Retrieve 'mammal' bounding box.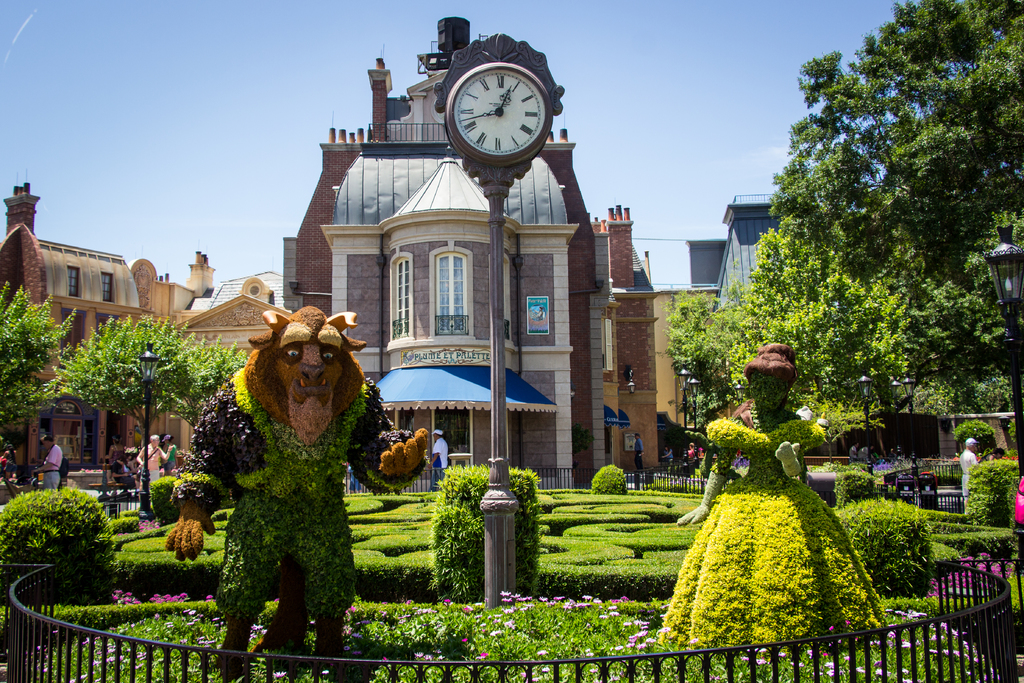
Bounding box: box=[635, 430, 646, 468].
